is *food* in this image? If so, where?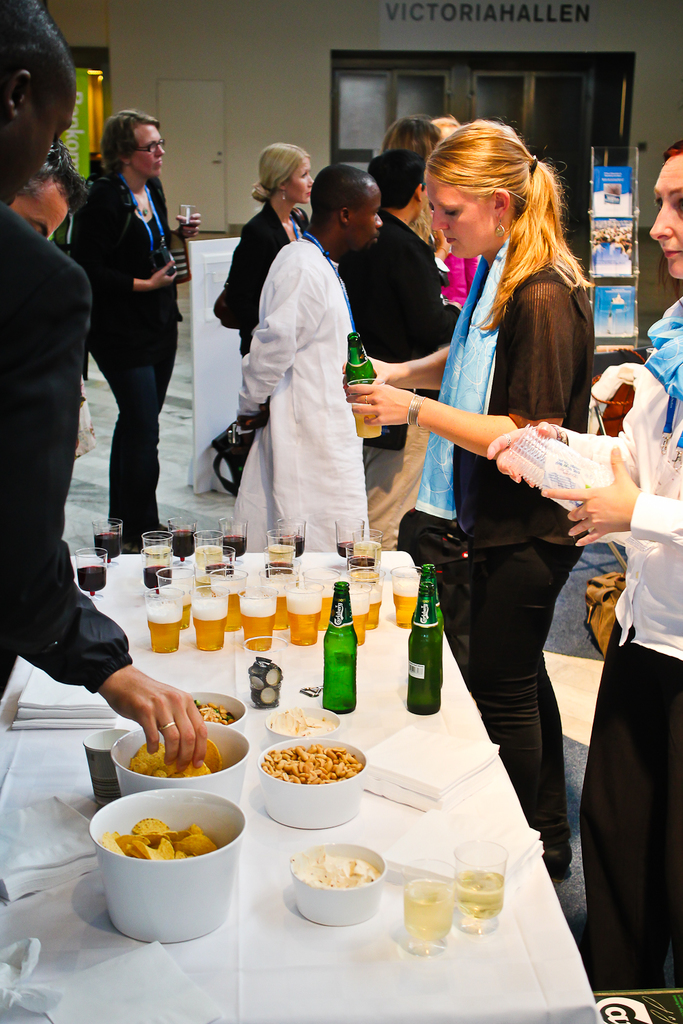
Yes, at <box>296,849,378,889</box>.
